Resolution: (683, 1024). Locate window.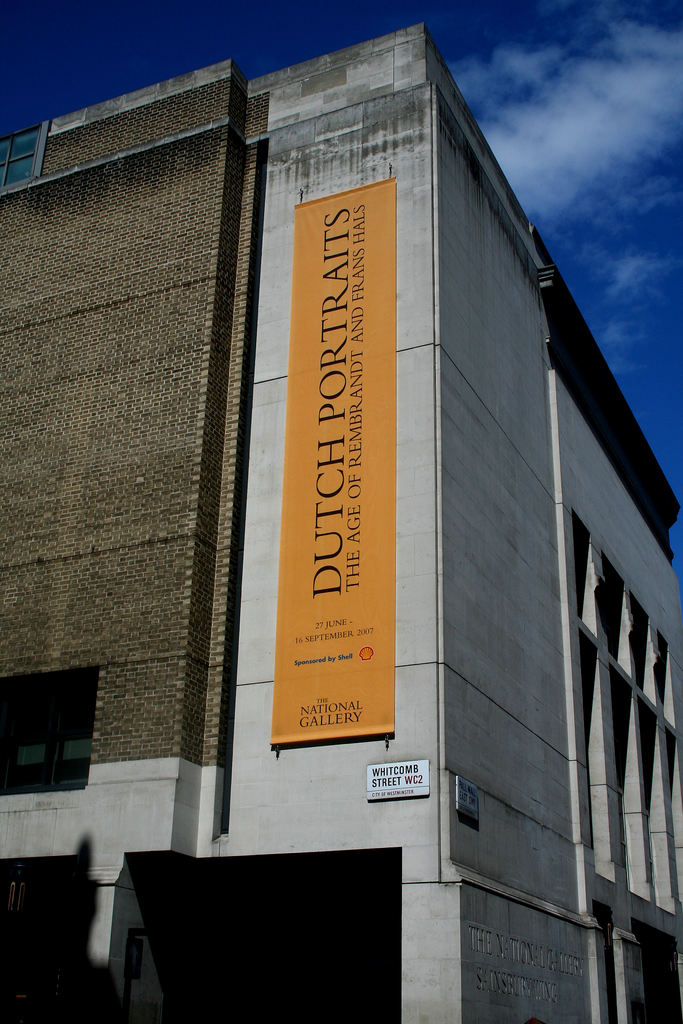
{"left": 0, "top": 664, "right": 96, "bottom": 792}.
